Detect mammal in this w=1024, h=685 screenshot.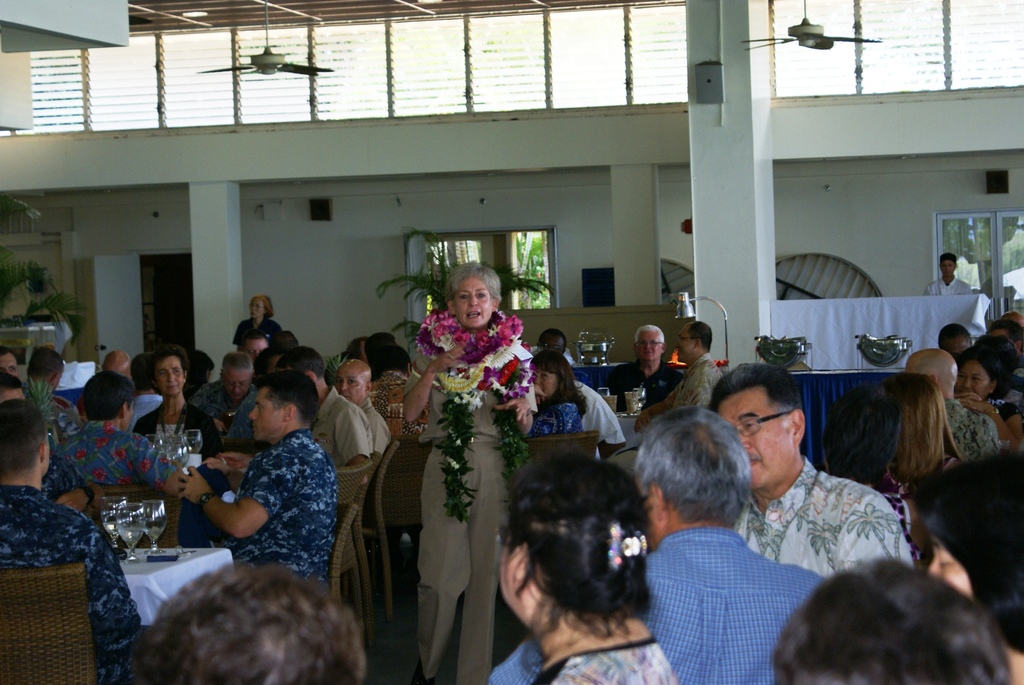
Detection: 525:354:579:437.
